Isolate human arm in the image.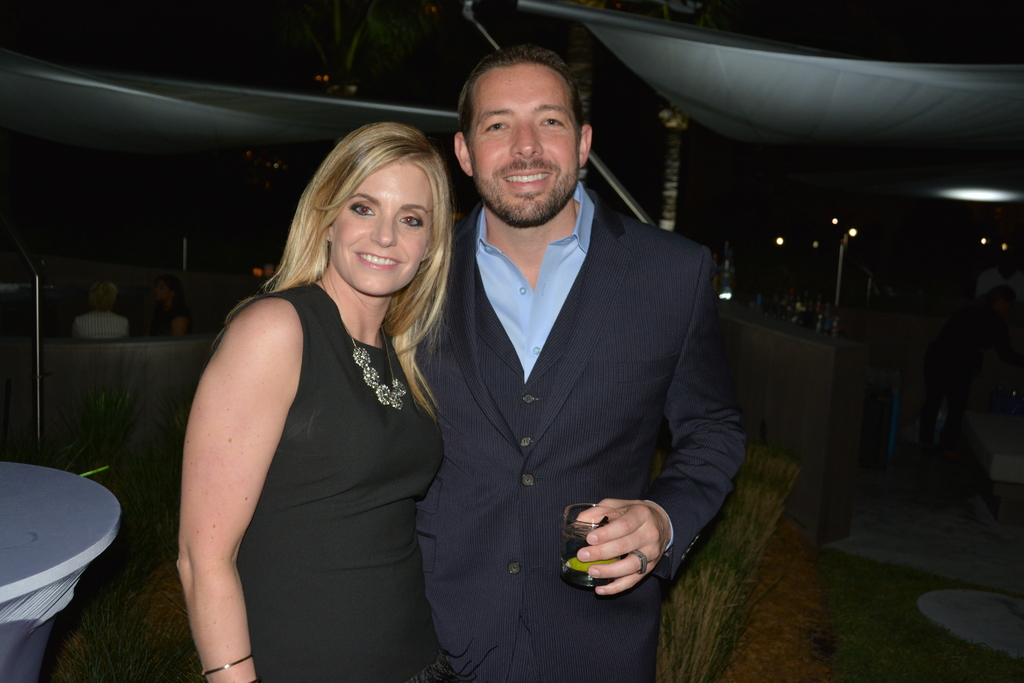
Isolated region: 181/284/298/659.
